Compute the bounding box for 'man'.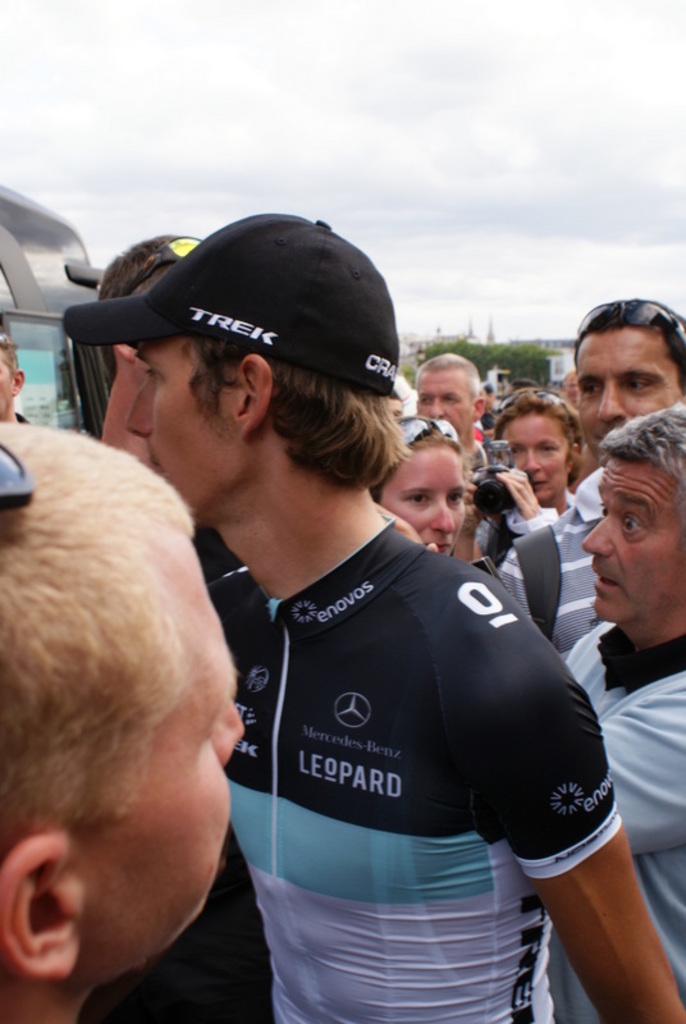
select_region(95, 232, 188, 474).
